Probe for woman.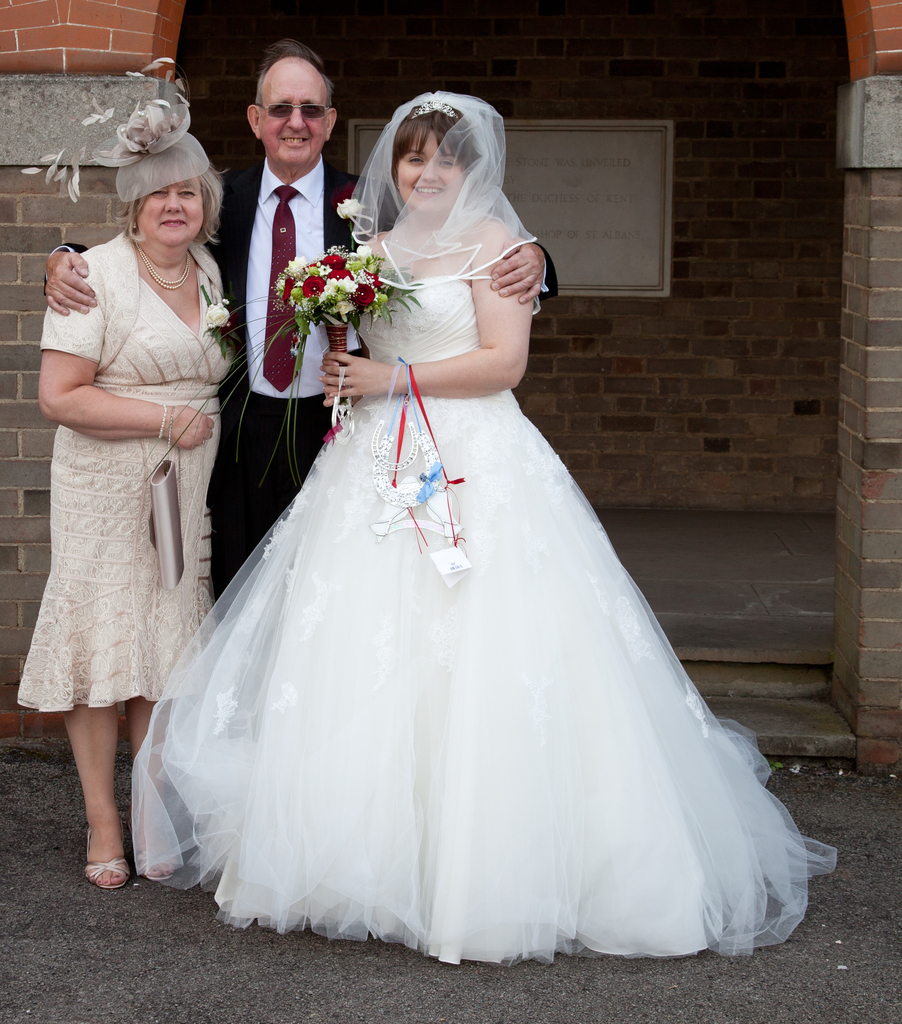
Probe result: <bbox>15, 63, 250, 899</bbox>.
